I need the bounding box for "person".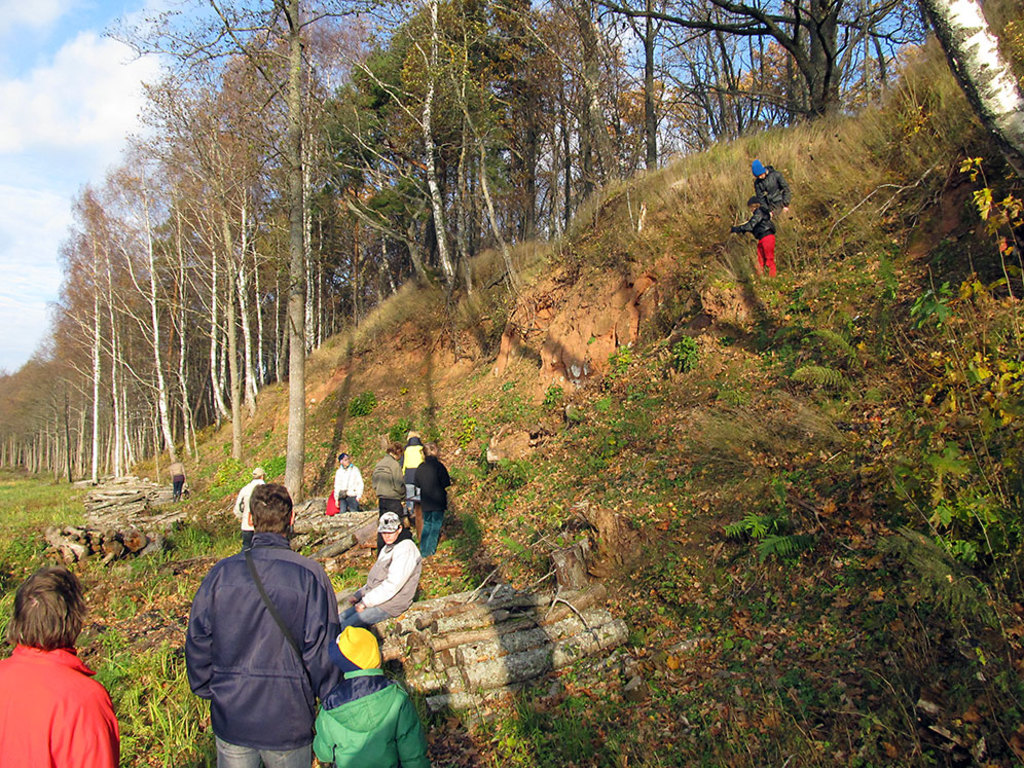
Here it is: [373,443,415,544].
